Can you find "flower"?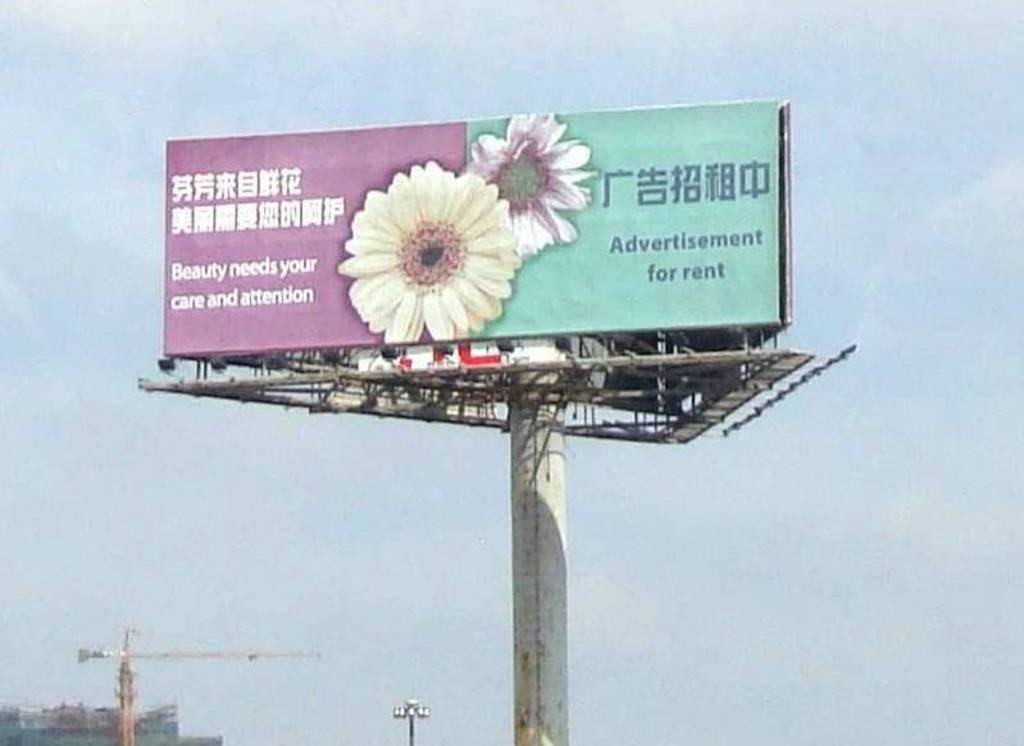
Yes, bounding box: box(464, 115, 599, 260).
